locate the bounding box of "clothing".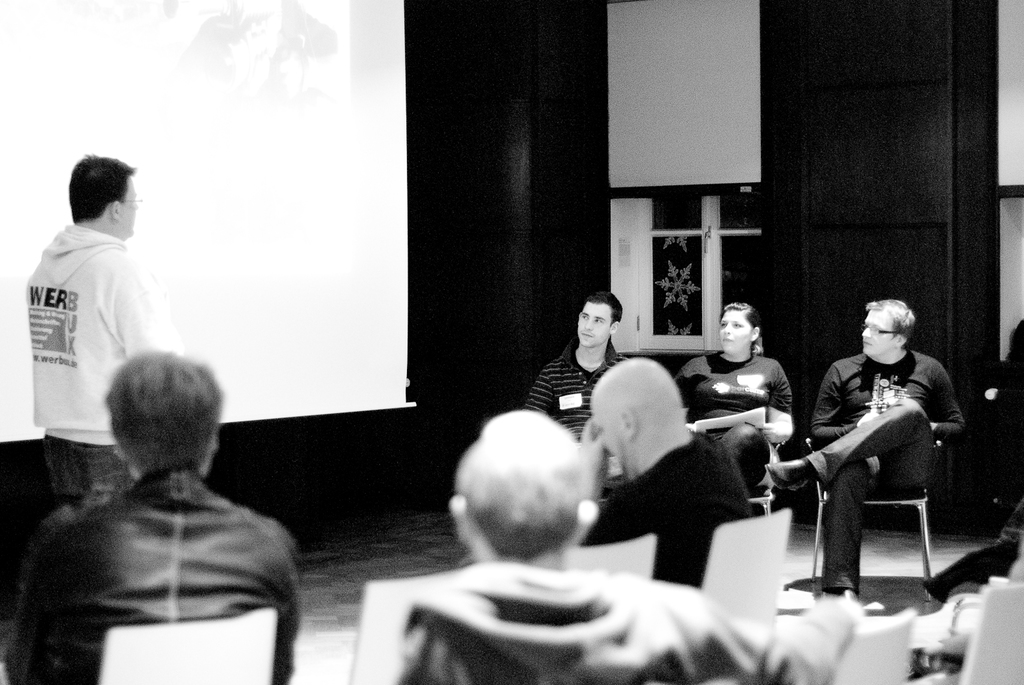
Bounding box: (x1=671, y1=344, x2=793, y2=493).
